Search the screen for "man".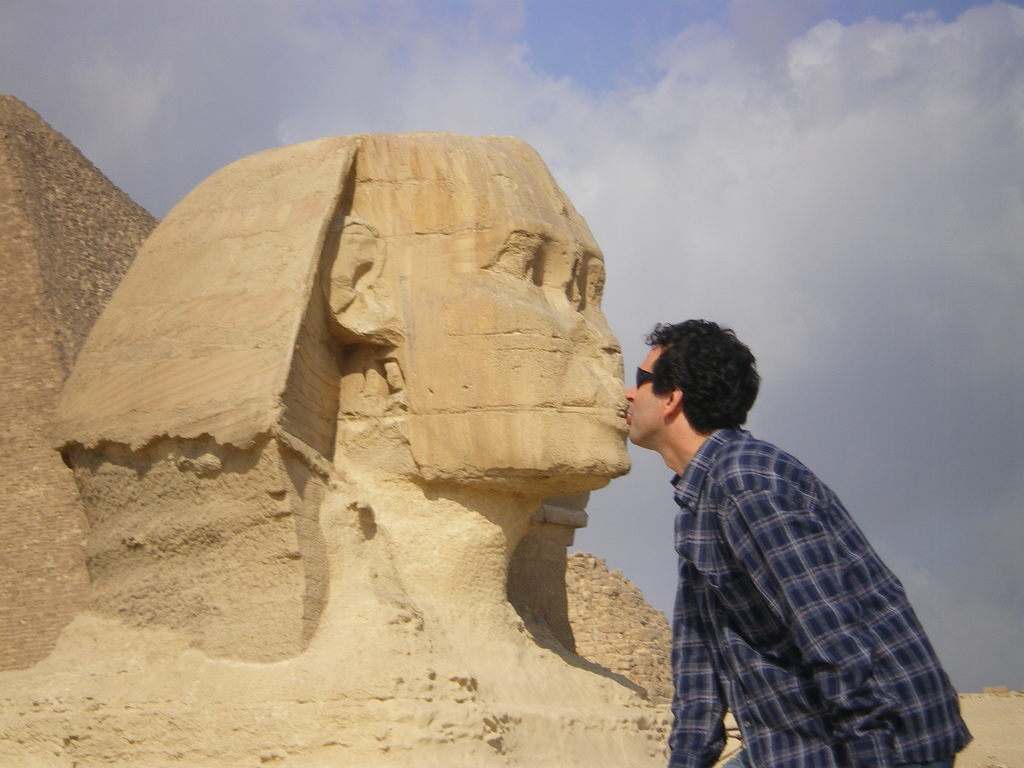
Found at <bbox>610, 298, 959, 765</bbox>.
